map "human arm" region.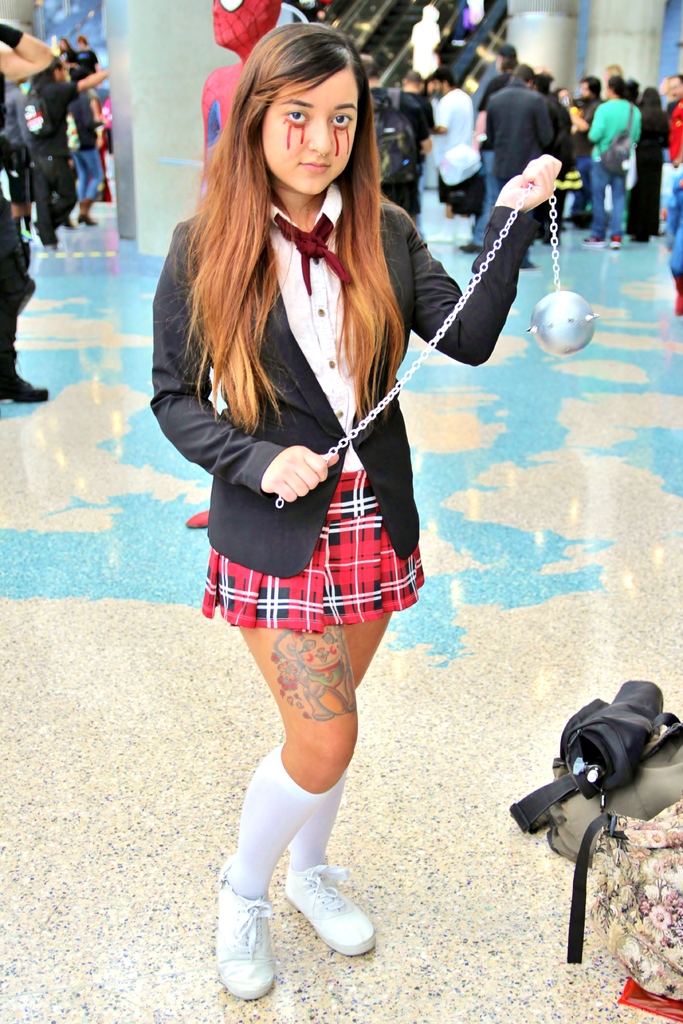
Mapped to <box>443,156,564,365</box>.
